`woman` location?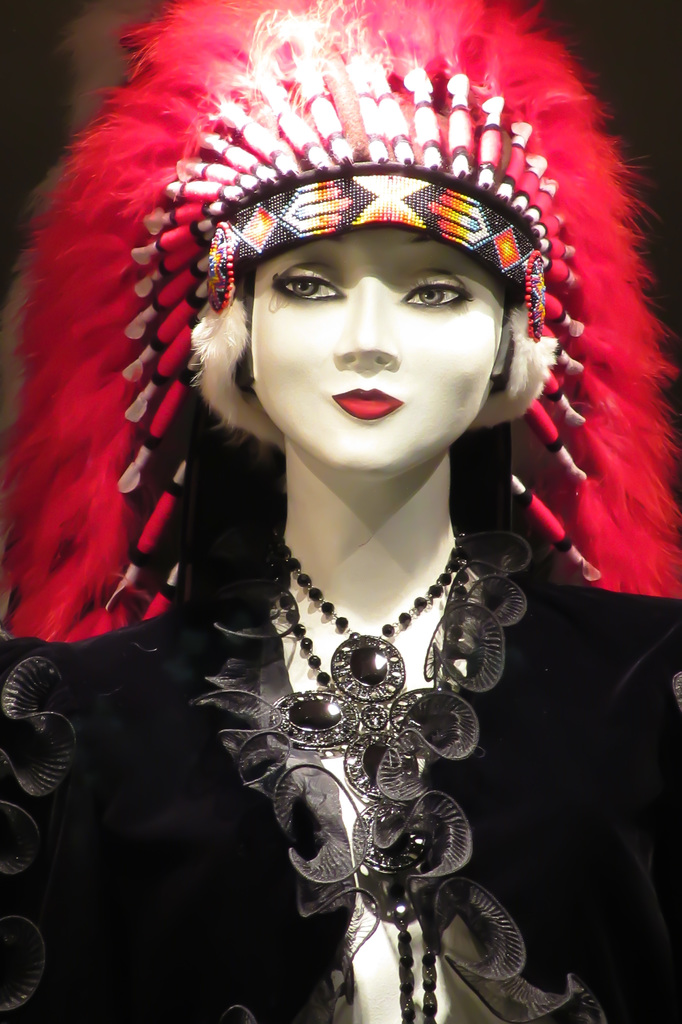
bbox(45, 40, 660, 980)
